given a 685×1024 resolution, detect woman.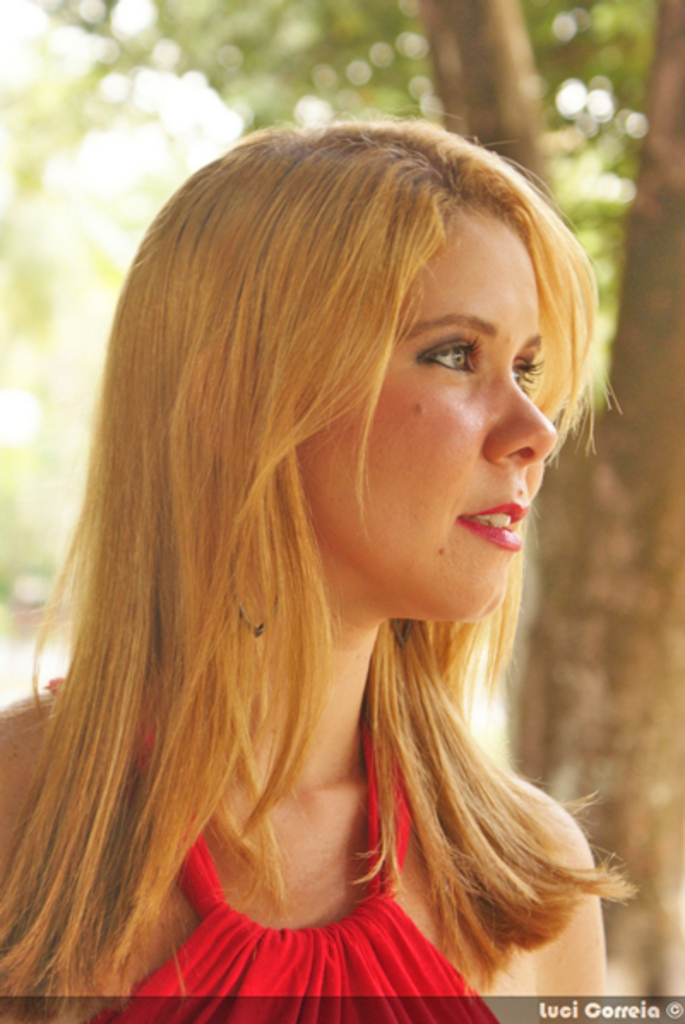
bbox=[9, 115, 637, 998].
